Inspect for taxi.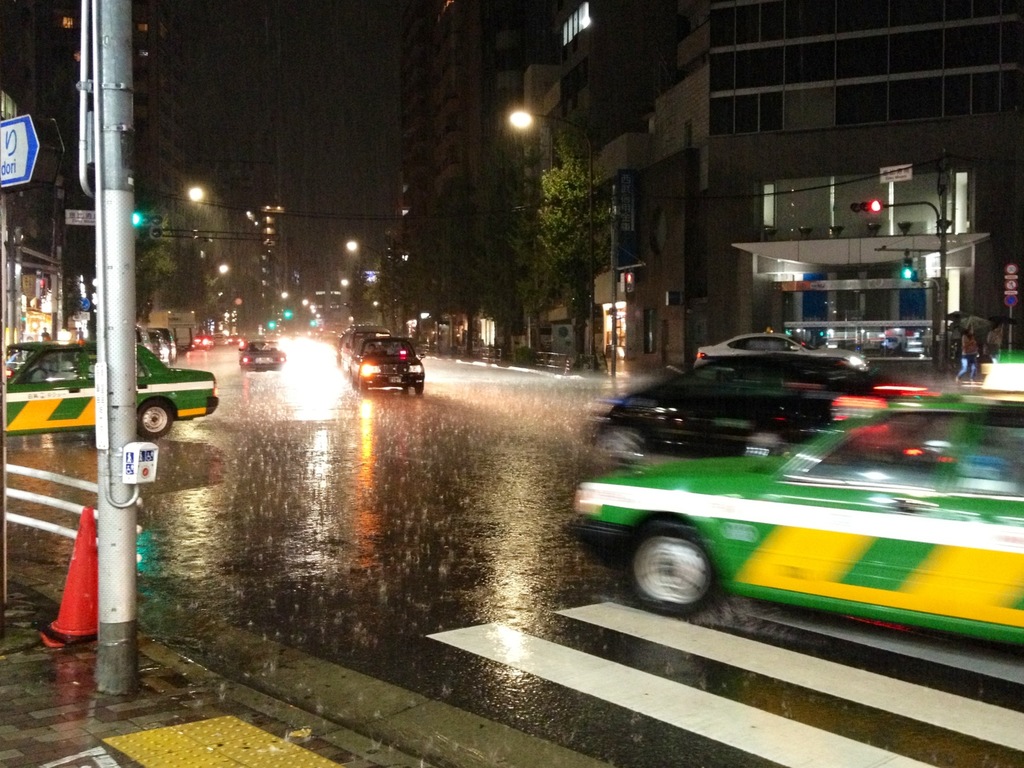
Inspection: l=692, t=327, r=869, b=375.
